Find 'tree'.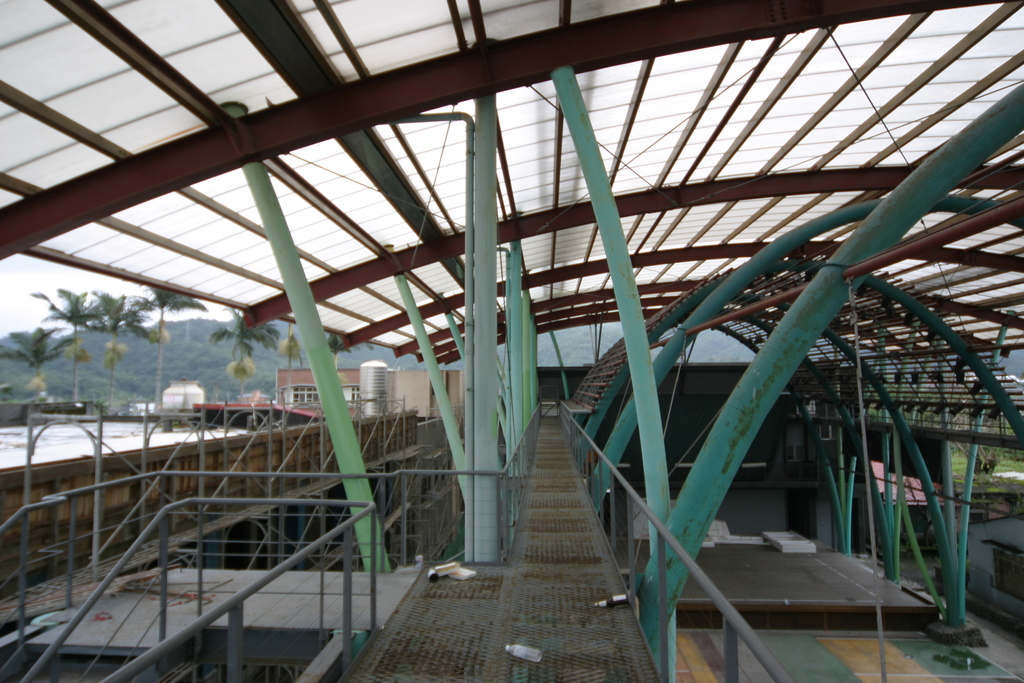
(x1=278, y1=329, x2=311, y2=365).
